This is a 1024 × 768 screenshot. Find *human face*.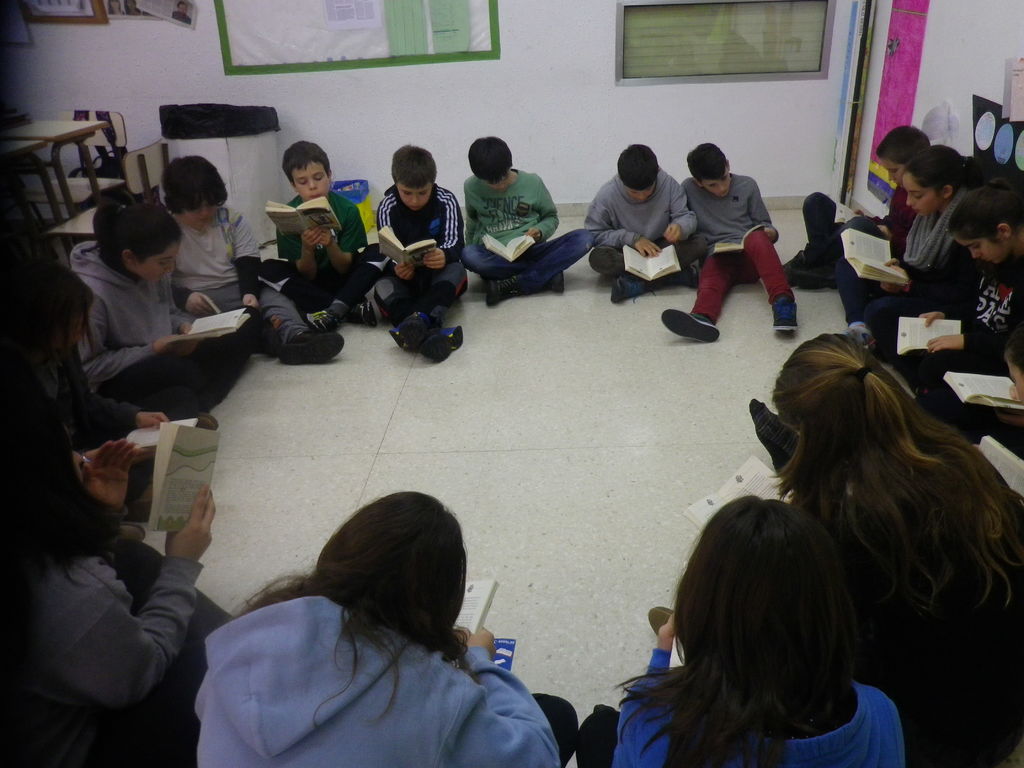
Bounding box: rect(1010, 356, 1022, 401).
